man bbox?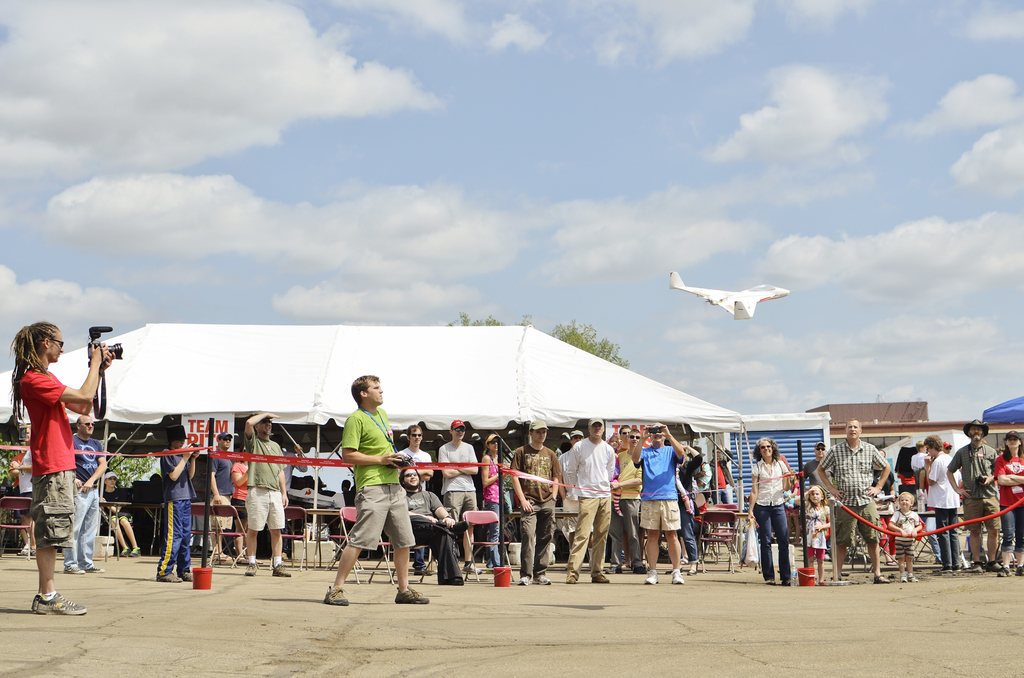
crop(569, 417, 614, 585)
